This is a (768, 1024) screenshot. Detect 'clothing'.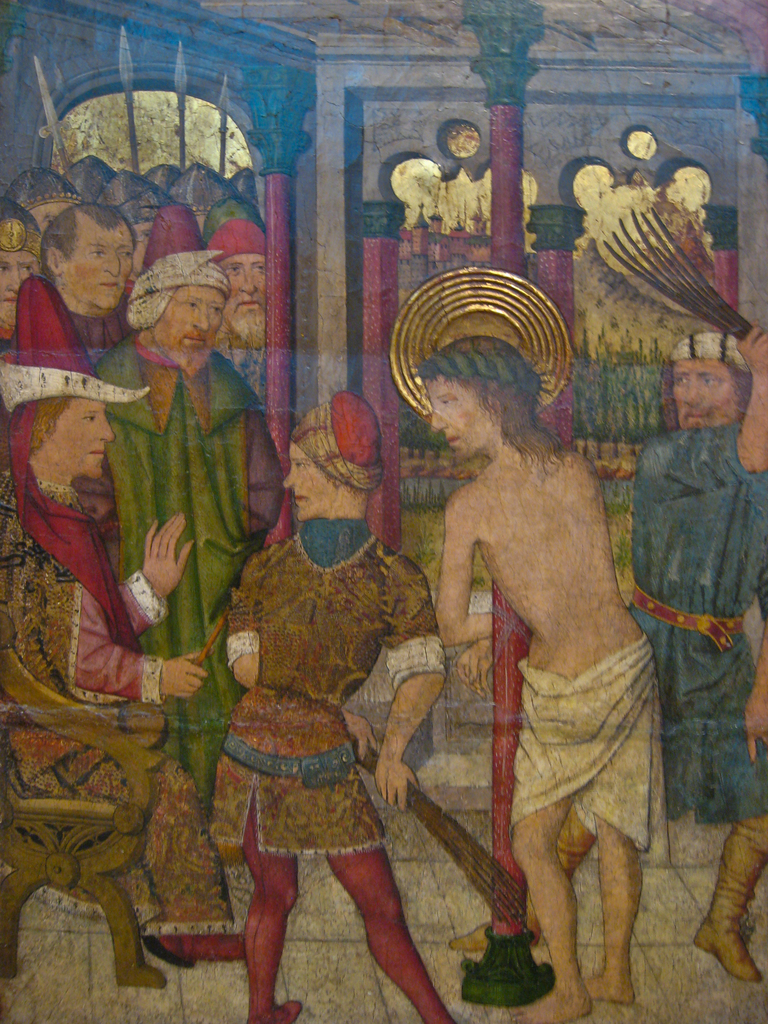
{"x1": 0, "y1": 483, "x2": 245, "y2": 930}.
